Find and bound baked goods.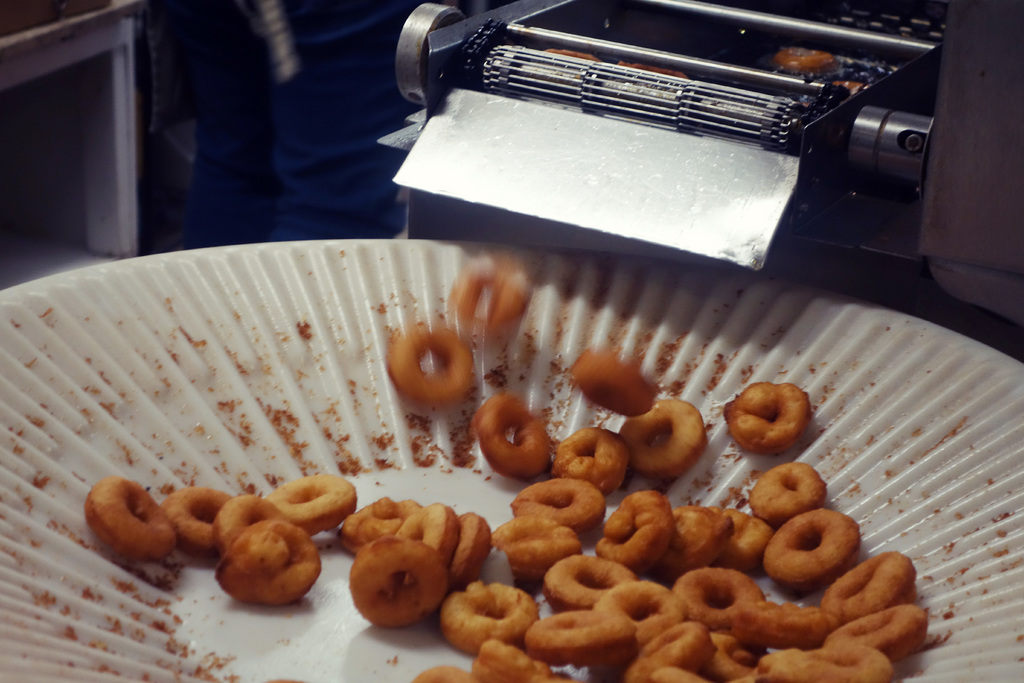
Bound: locate(591, 577, 687, 645).
